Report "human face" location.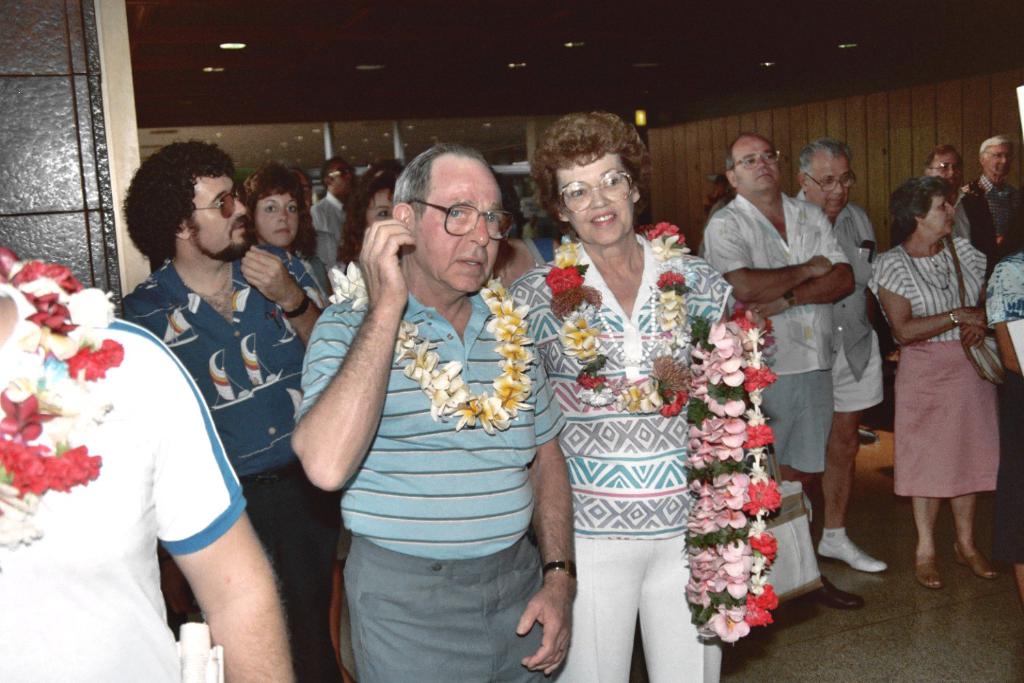
Report: 295,173,309,216.
